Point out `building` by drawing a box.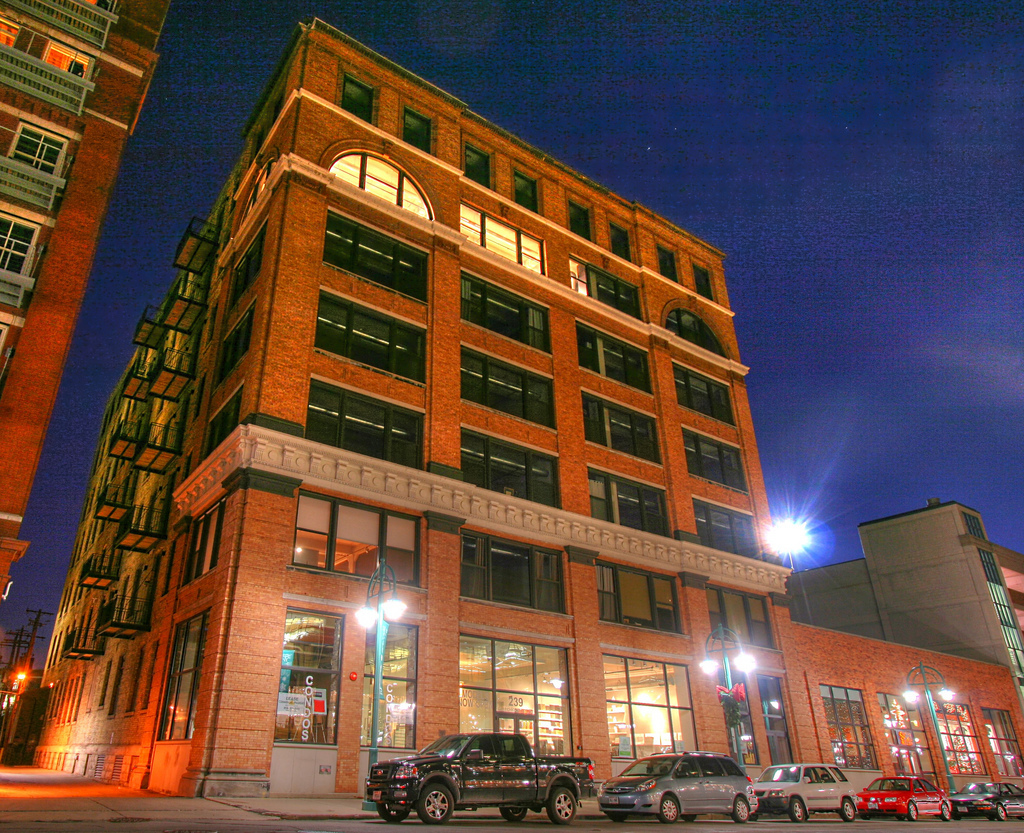
Rect(0, 0, 171, 602).
